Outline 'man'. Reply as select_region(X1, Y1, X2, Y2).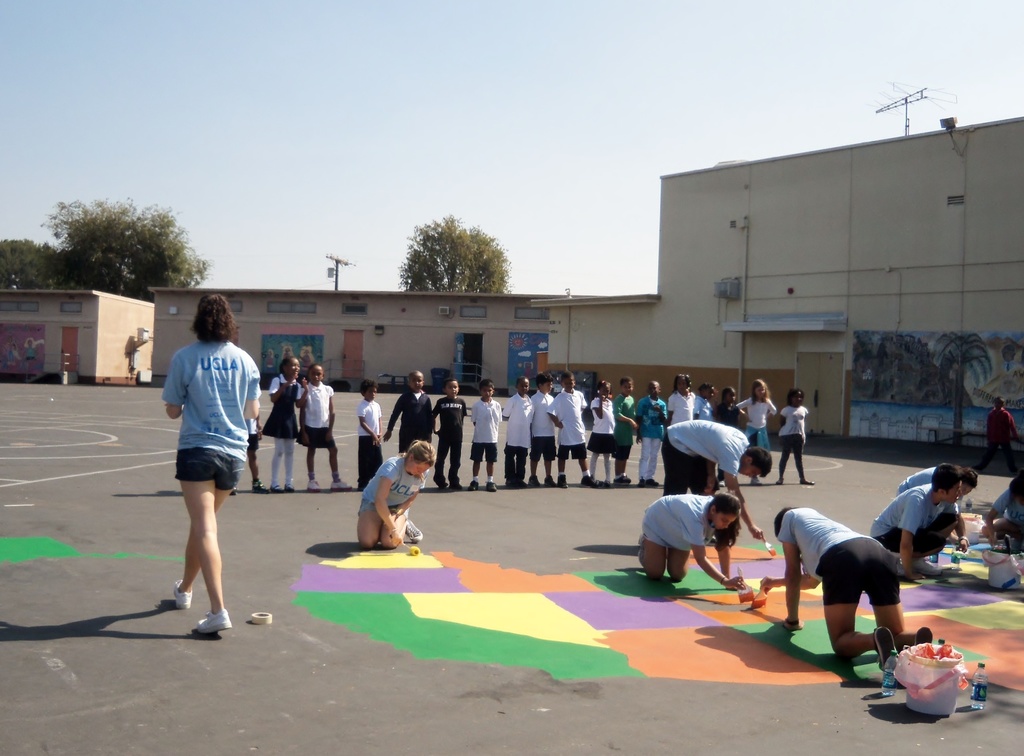
select_region(658, 416, 781, 573).
